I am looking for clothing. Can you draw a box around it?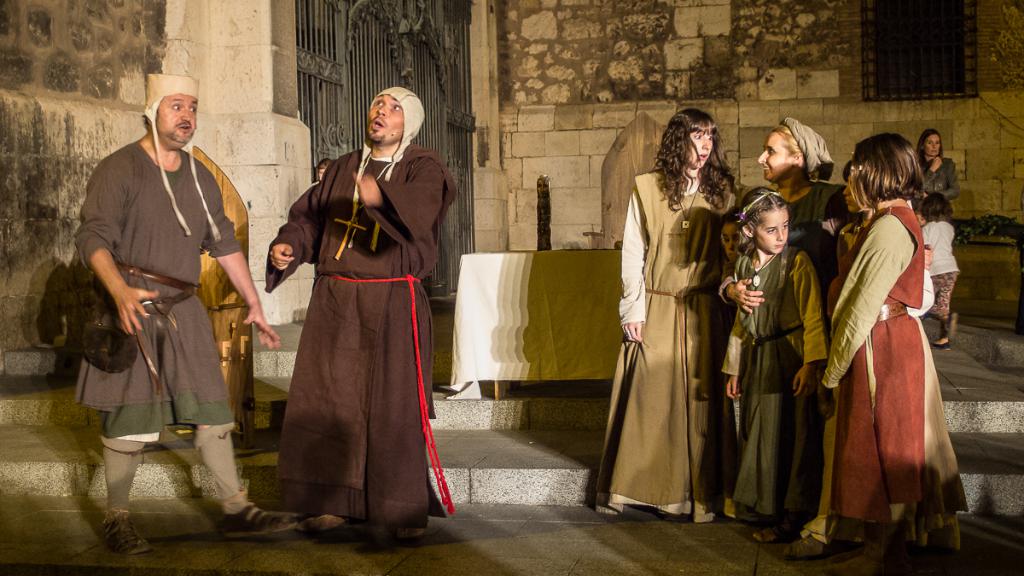
Sure, the bounding box is select_region(73, 141, 242, 521).
